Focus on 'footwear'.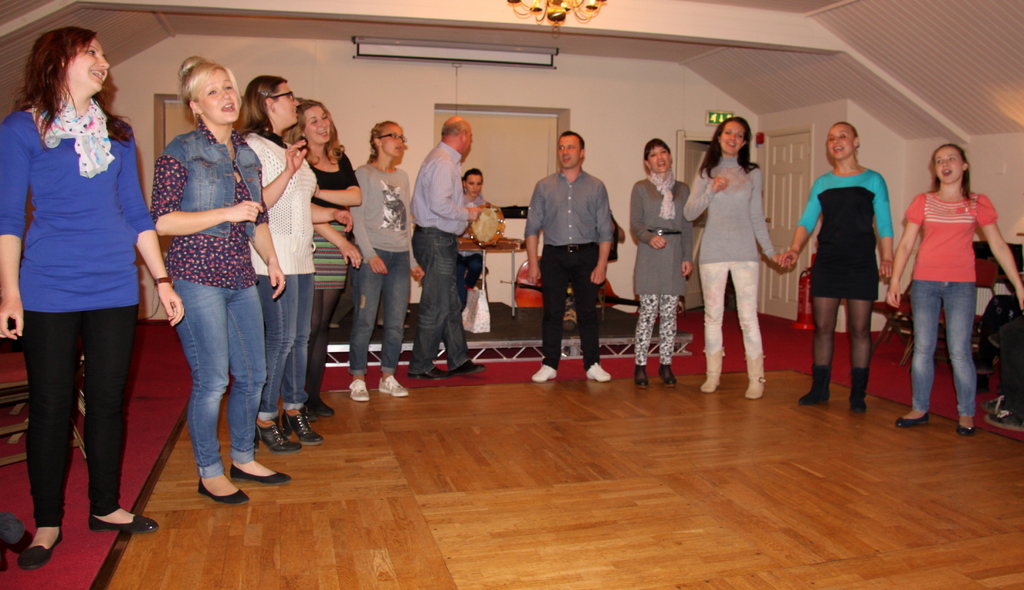
Focused at crop(91, 511, 161, 535).
